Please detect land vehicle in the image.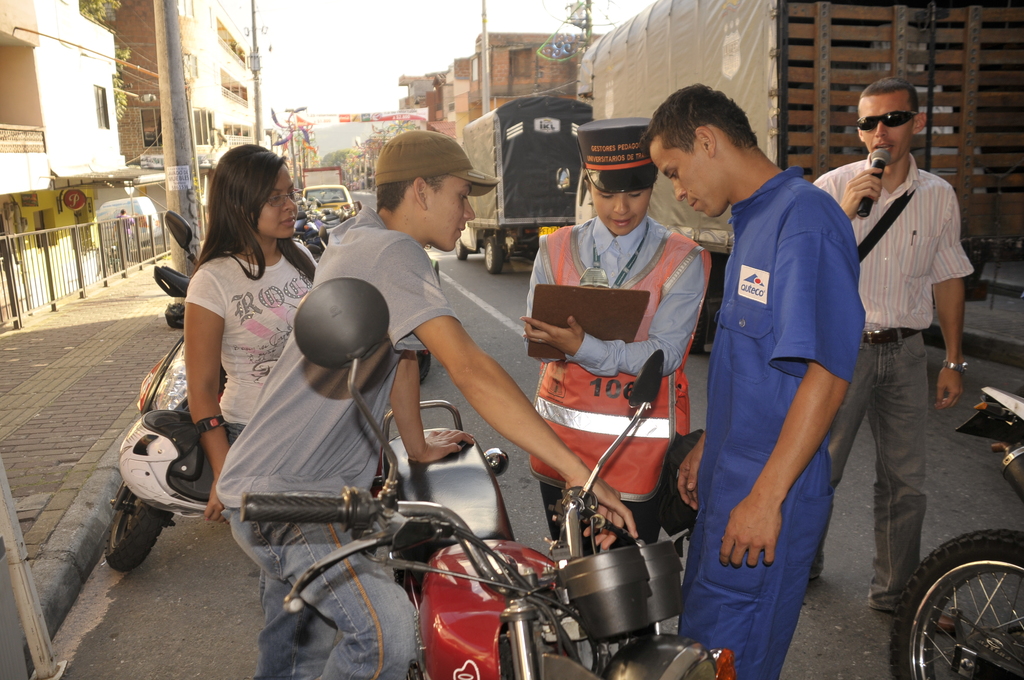
l=98, t=198, r=164, b=250.
